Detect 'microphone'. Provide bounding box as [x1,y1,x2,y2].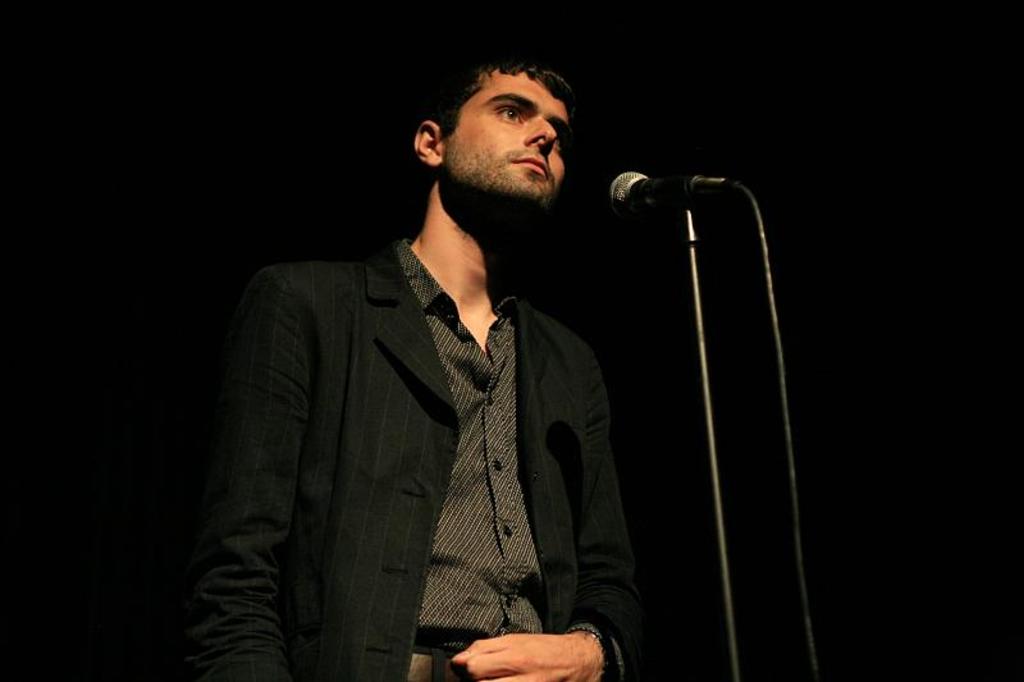
[611,169,735,219].
